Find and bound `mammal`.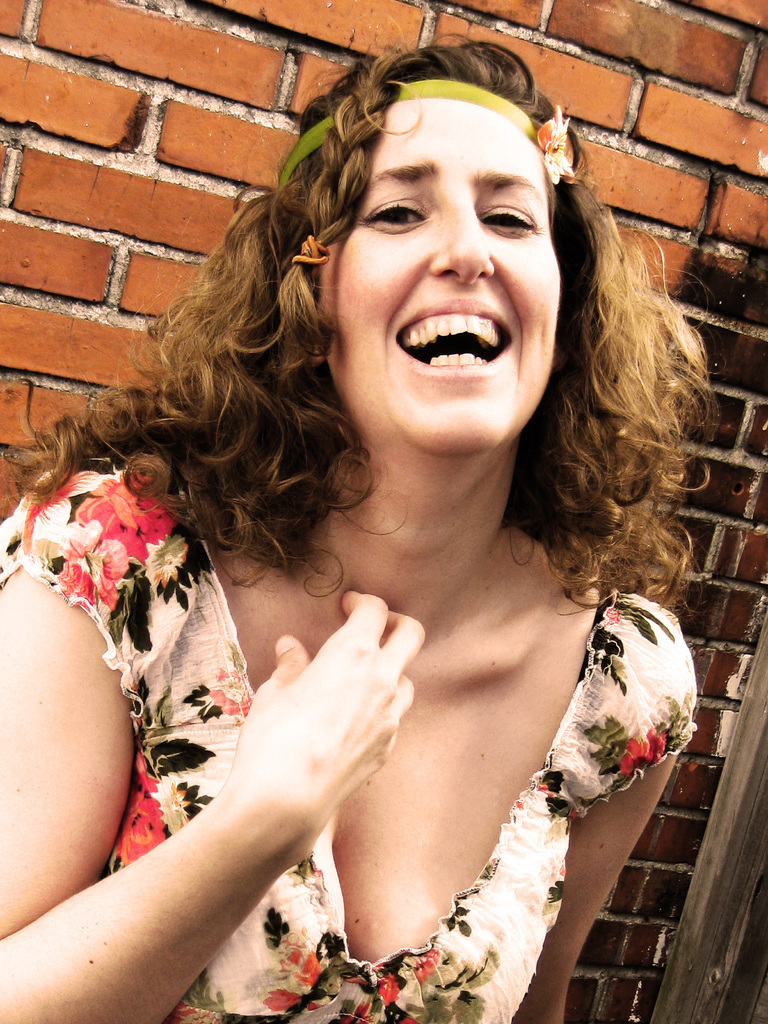
Bound: left=4, top=32, right=752, bottom=1004.
